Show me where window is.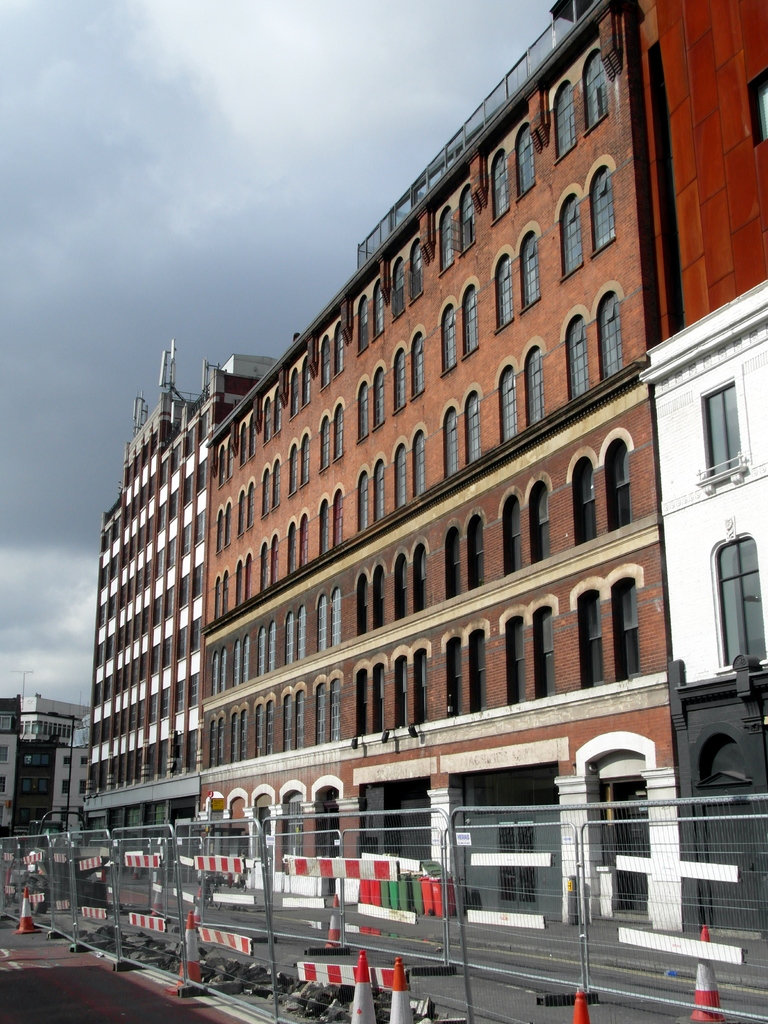
window is at 227,442,237,477.
